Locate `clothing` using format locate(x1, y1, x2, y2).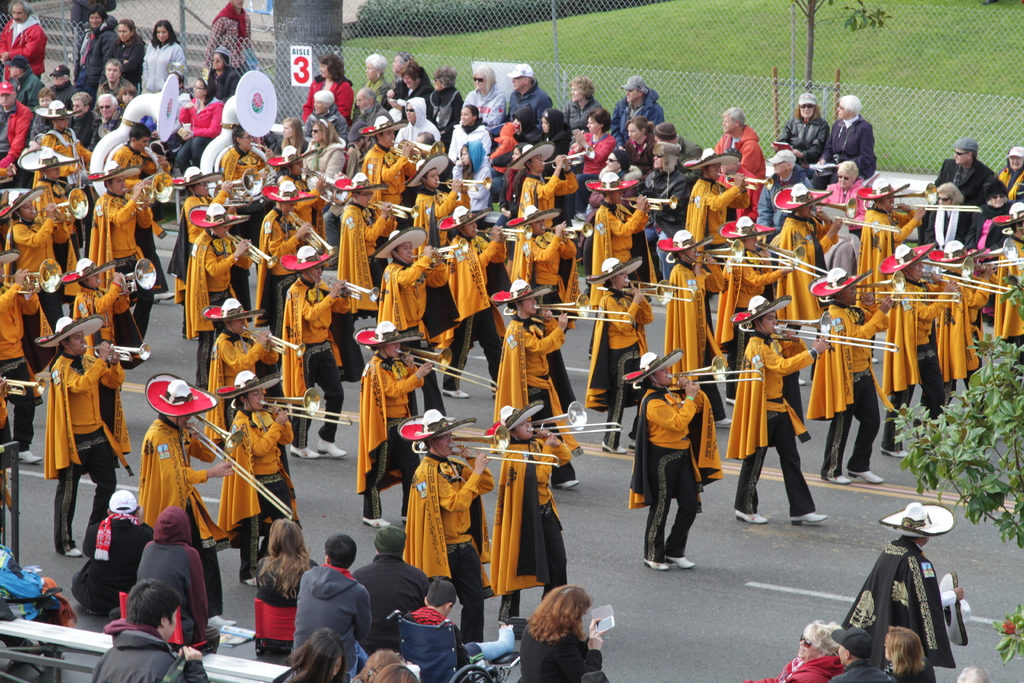
locate(724, 245, 779, 348).
